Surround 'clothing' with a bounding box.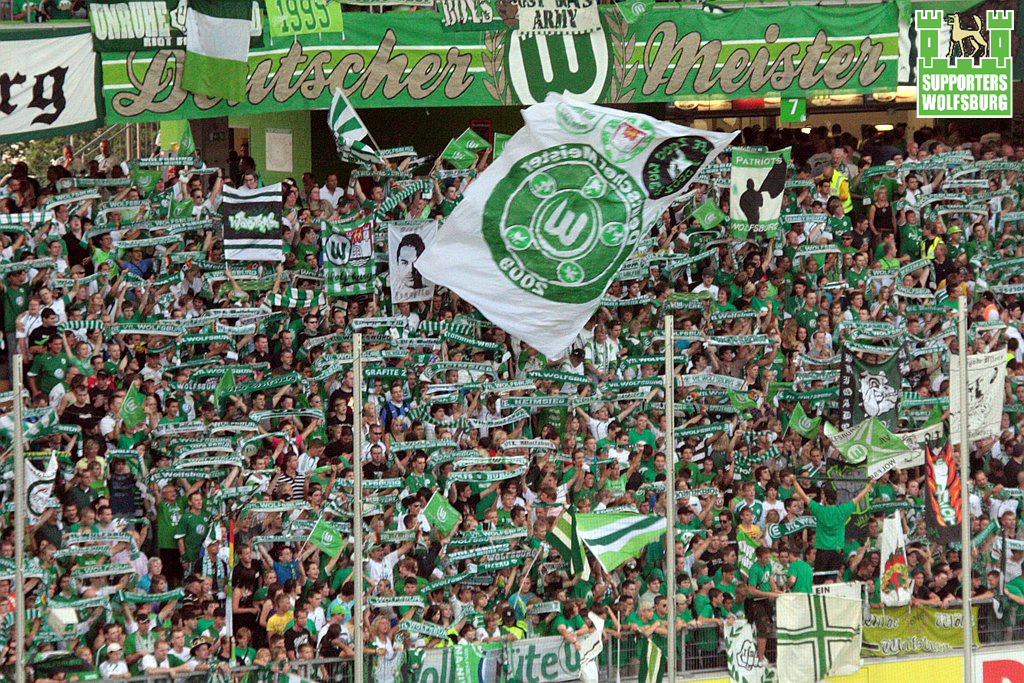
(x1=745, y1=559, x2=774, y2=636).
